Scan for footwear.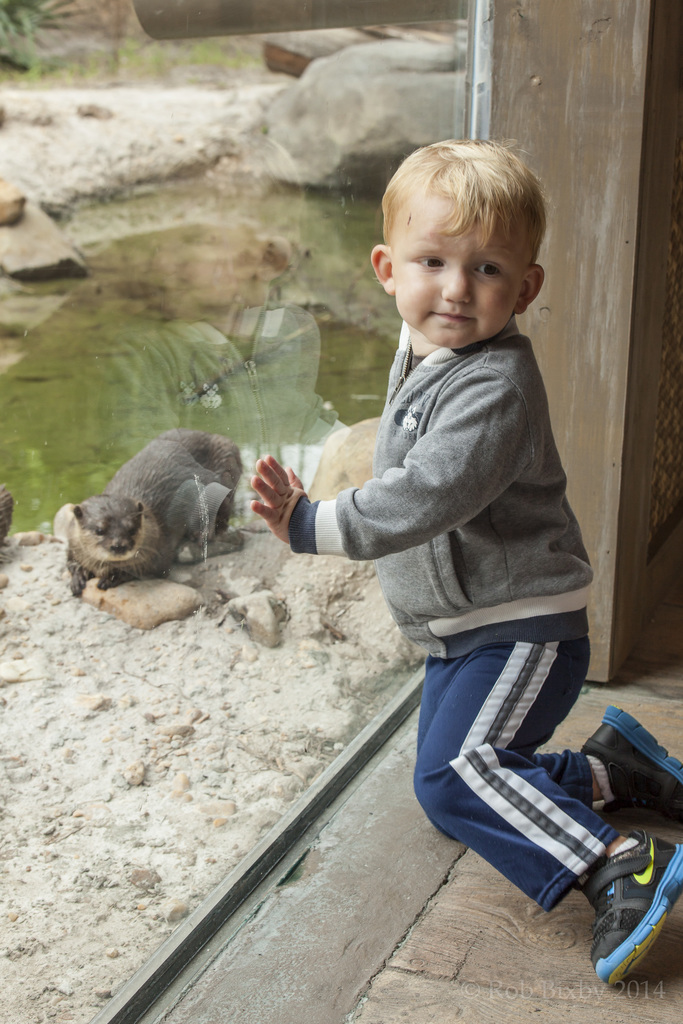
Scan result: [left=587, top=700, right=682, bottom=838].
